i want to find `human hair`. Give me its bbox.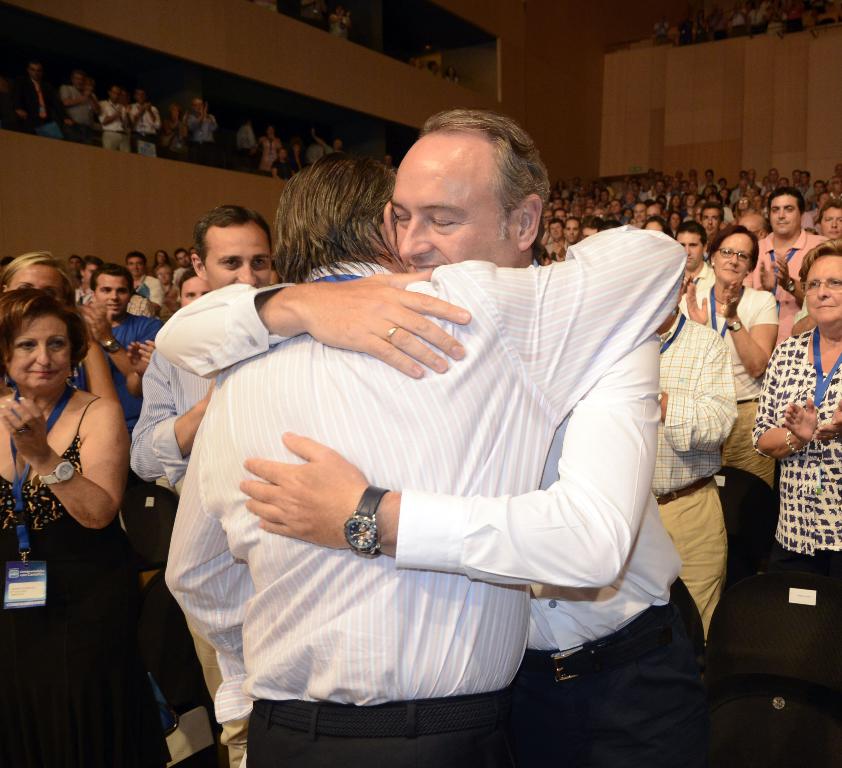
pyautogui.locateOnScreen(0, 250, 72, 290).
